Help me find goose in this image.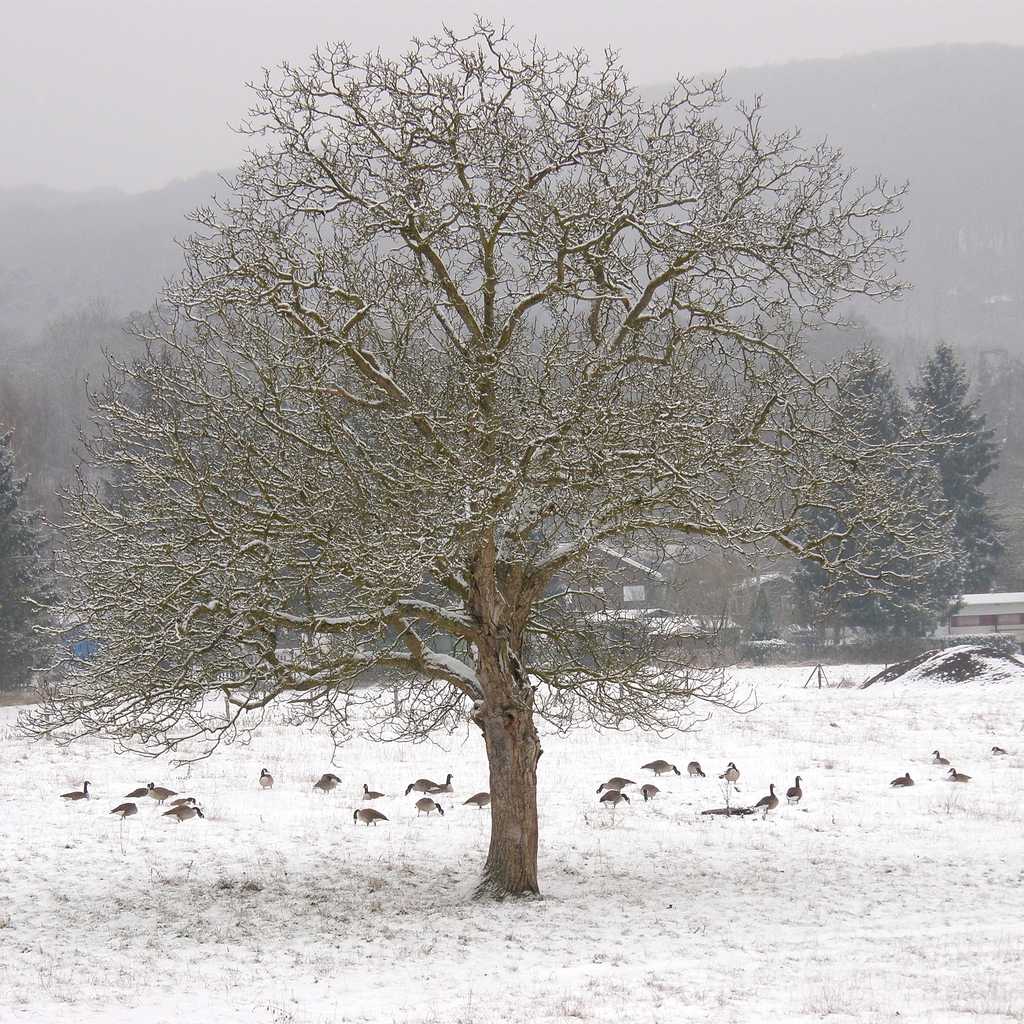
Found it: detection(636, 779, 655, 805).
